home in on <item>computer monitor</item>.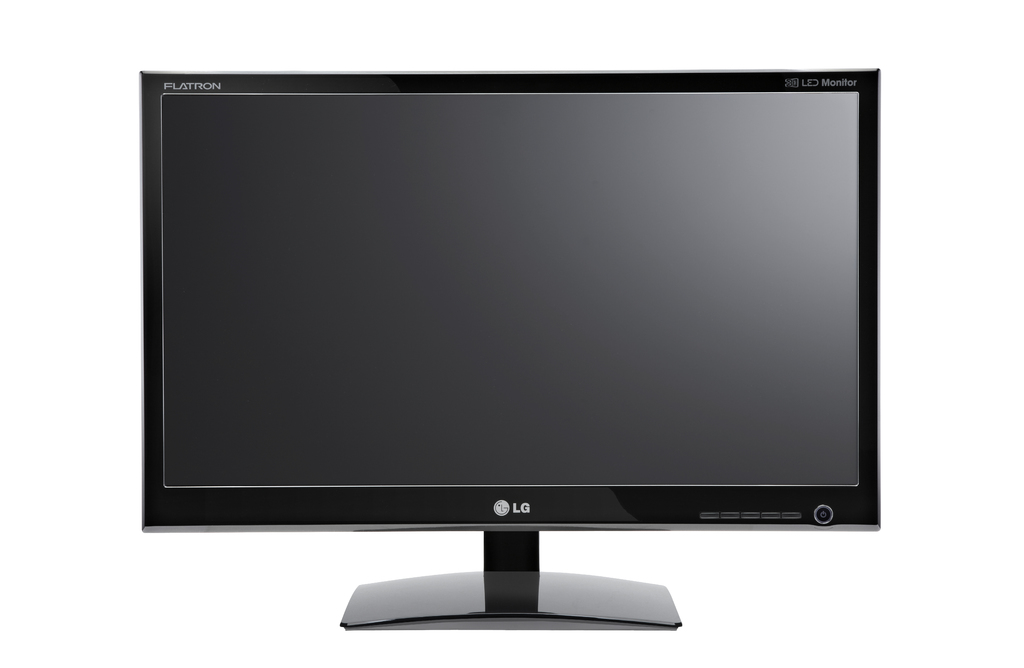
Homed in at left=140, top=63, right=876, bottom=638.
